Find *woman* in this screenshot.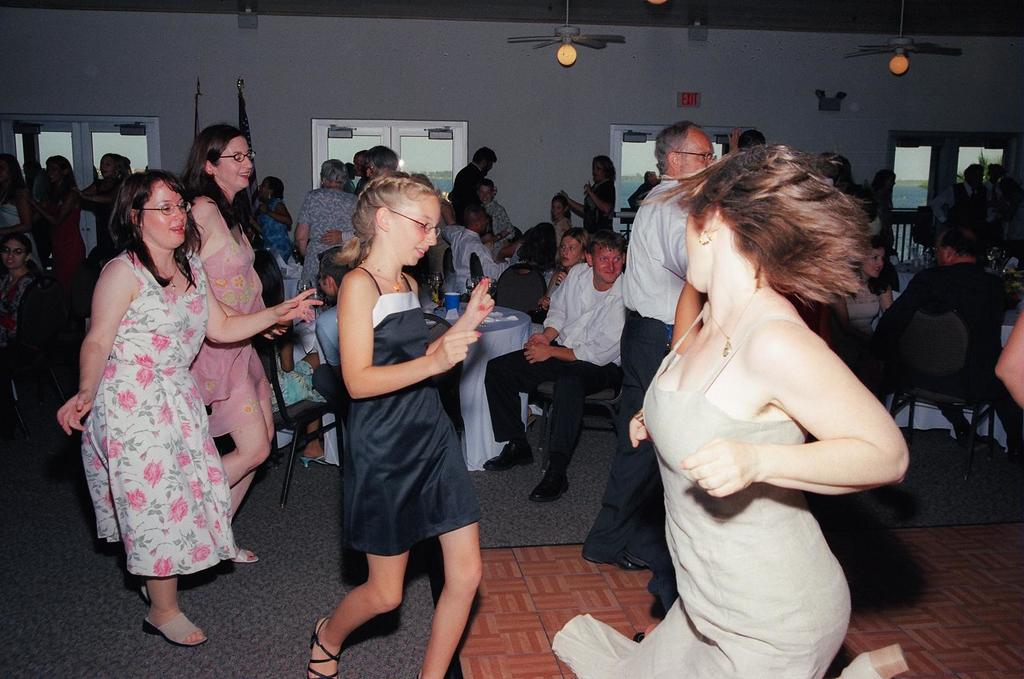
The bounding box for *woman* is box(609, 102, 913, 678).
